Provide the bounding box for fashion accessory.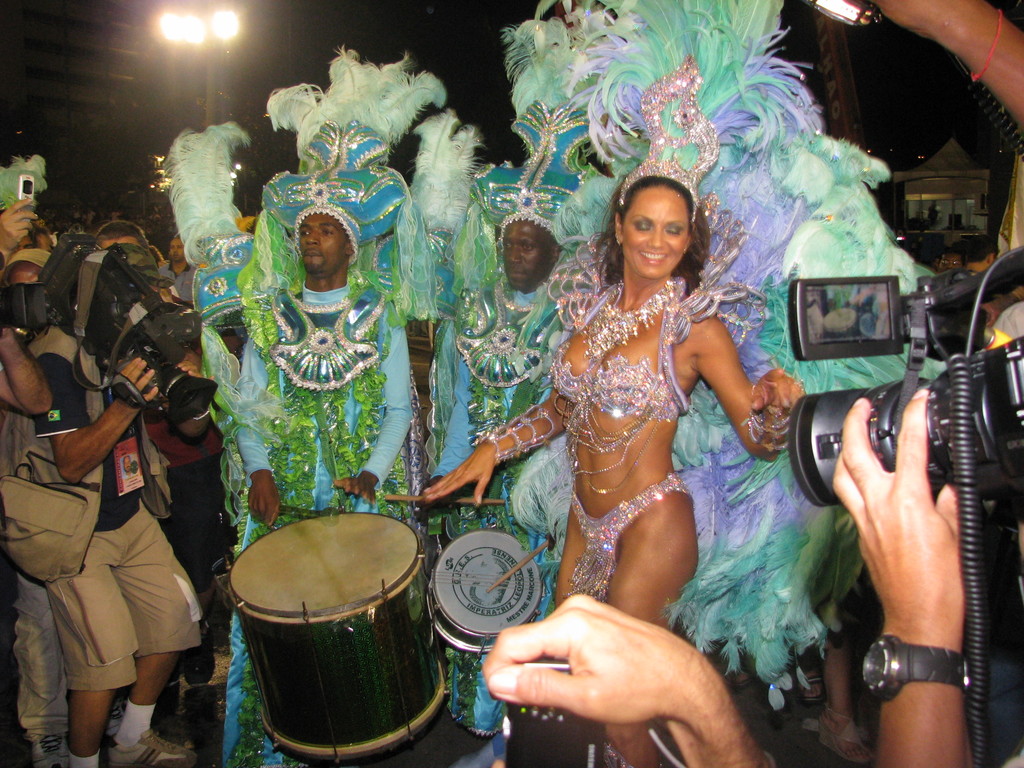
{"left": 612, "top": 234, "right": 623, "bottom": 248}.
